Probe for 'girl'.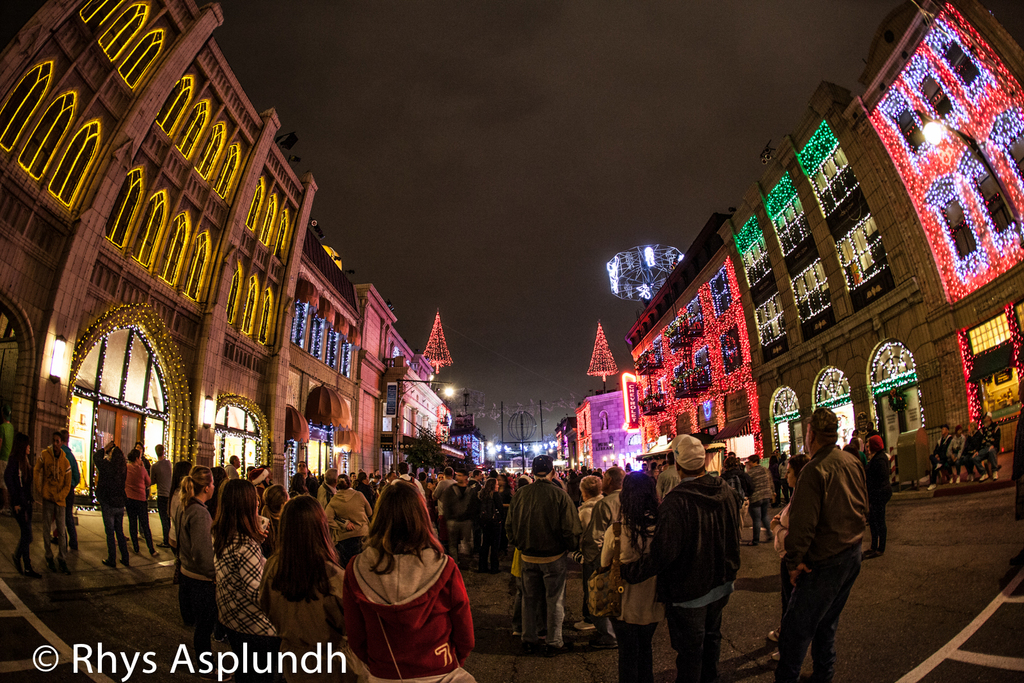
Probe result: (335, 480, 474, 682).
